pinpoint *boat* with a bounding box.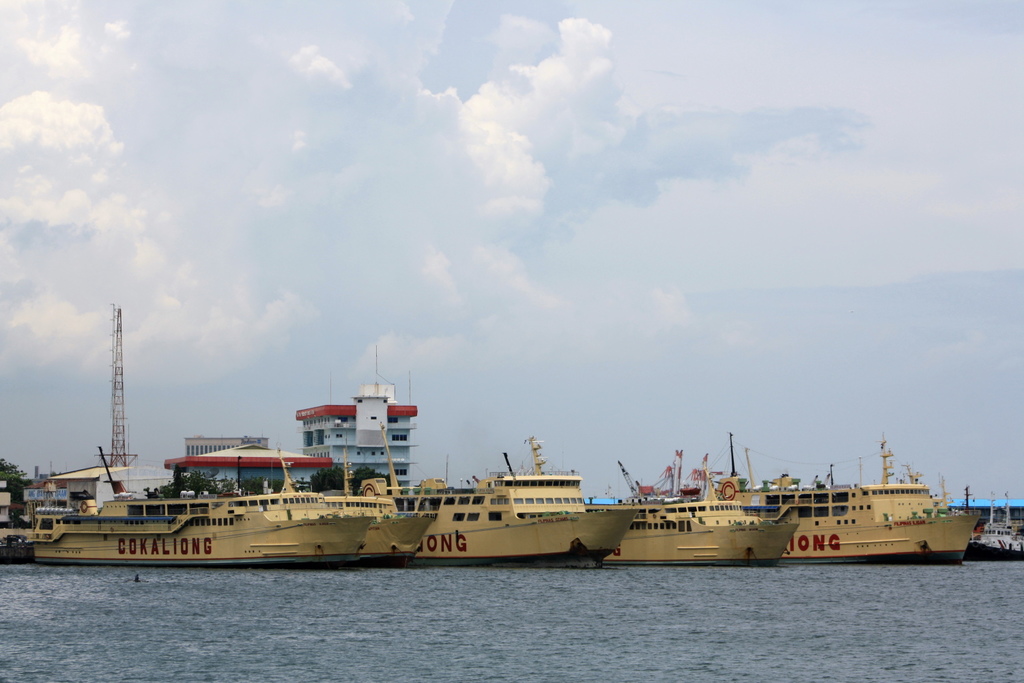
(590, 447, 798, 569).
